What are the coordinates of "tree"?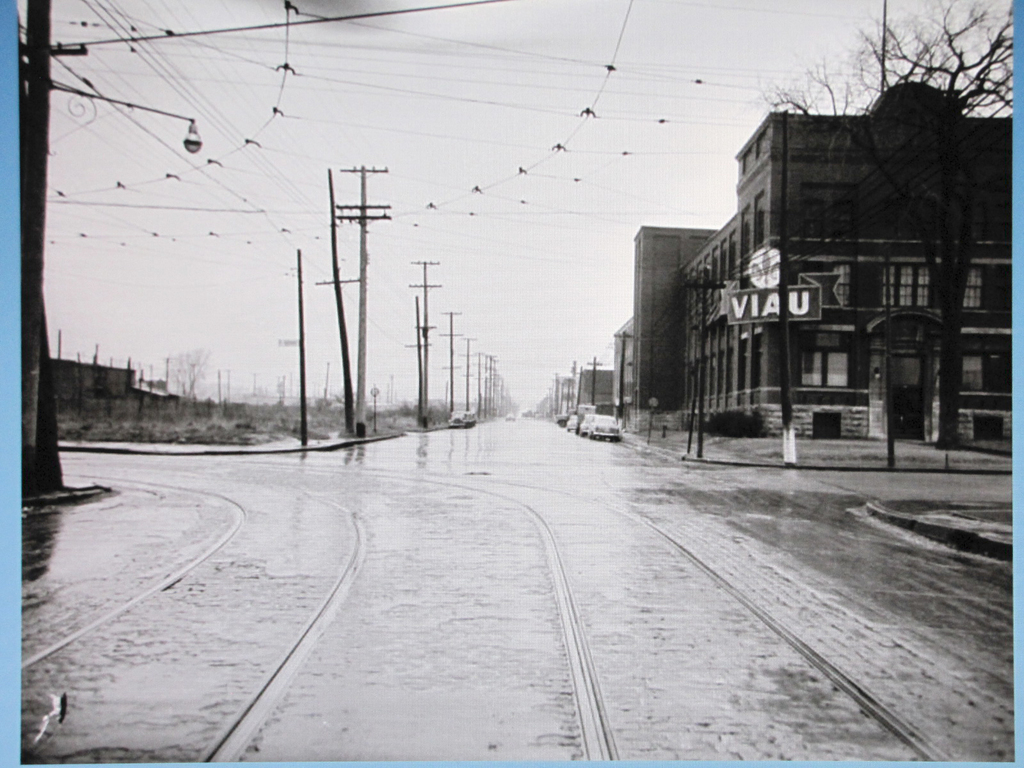
box(753, 0, 1007, 441).
